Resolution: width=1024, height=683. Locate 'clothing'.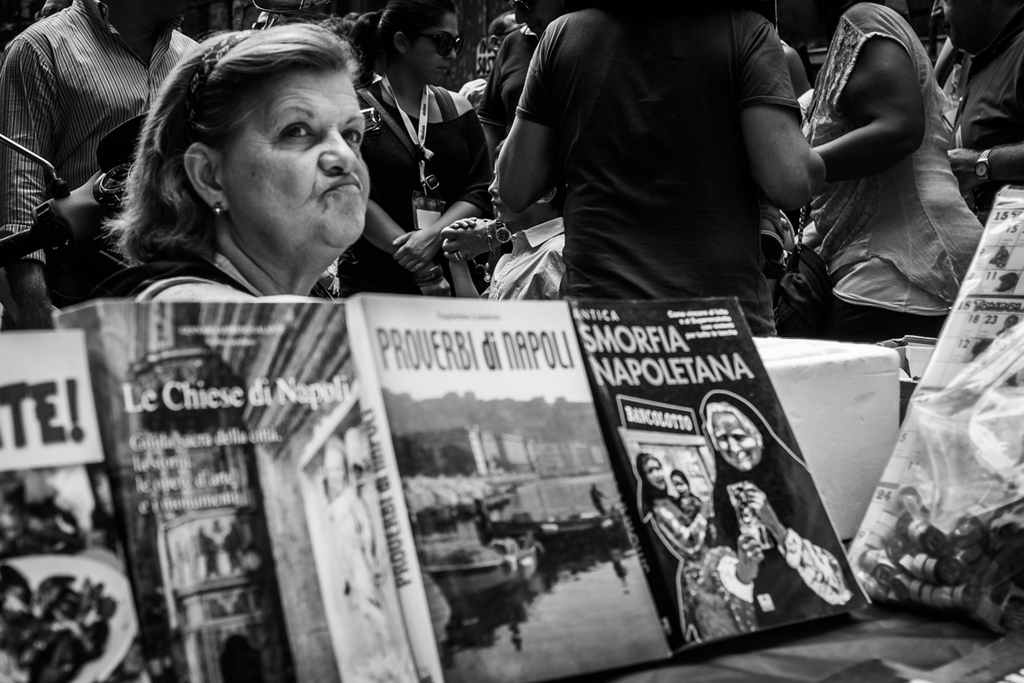
807,9,1005,339.
